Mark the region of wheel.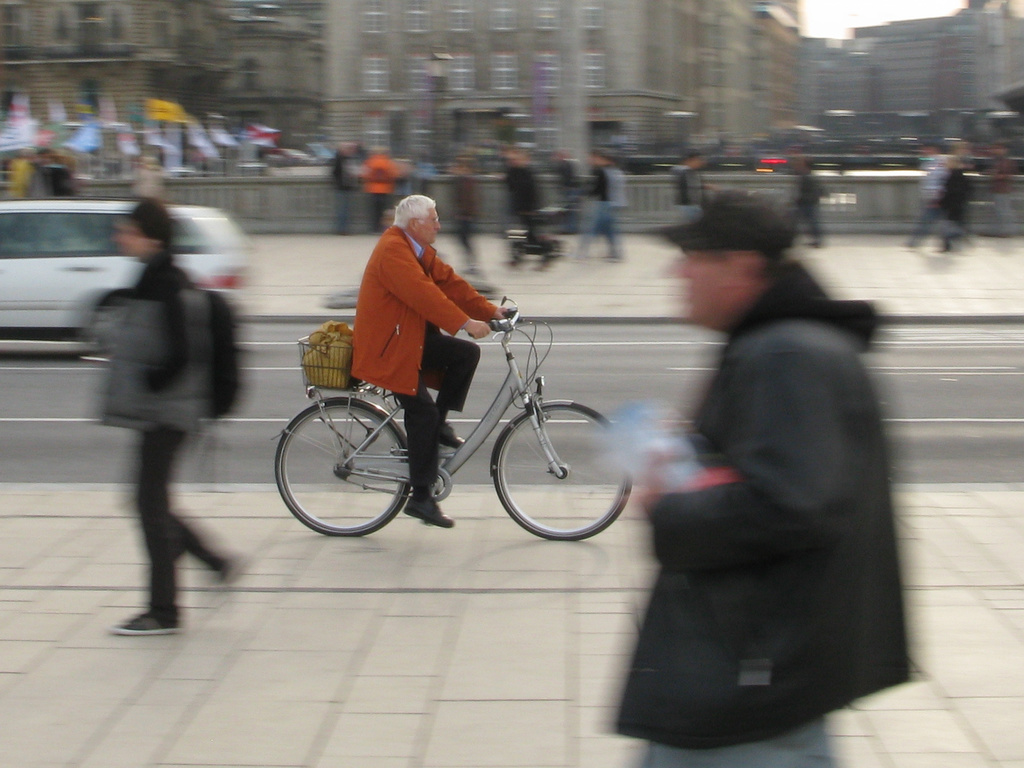
Region: {"left": 282, "top": 394, "right": 406, "bottom": 536}.
